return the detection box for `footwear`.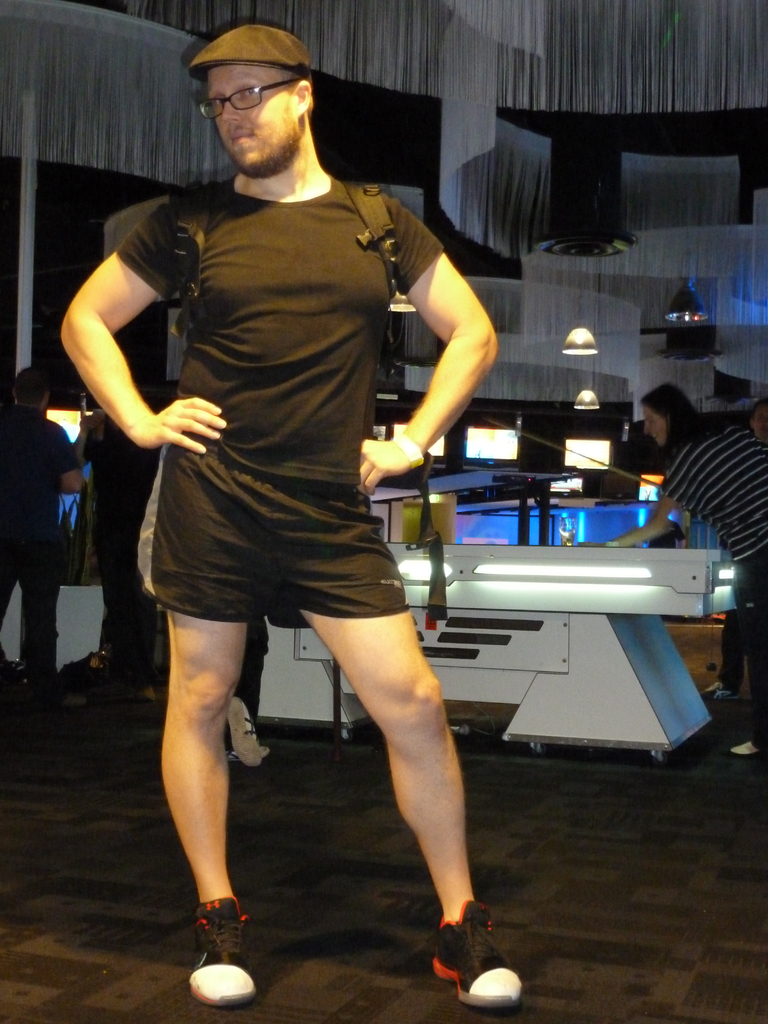
pyautogui.locateOnScreen(188, 893, 252, 1007).
